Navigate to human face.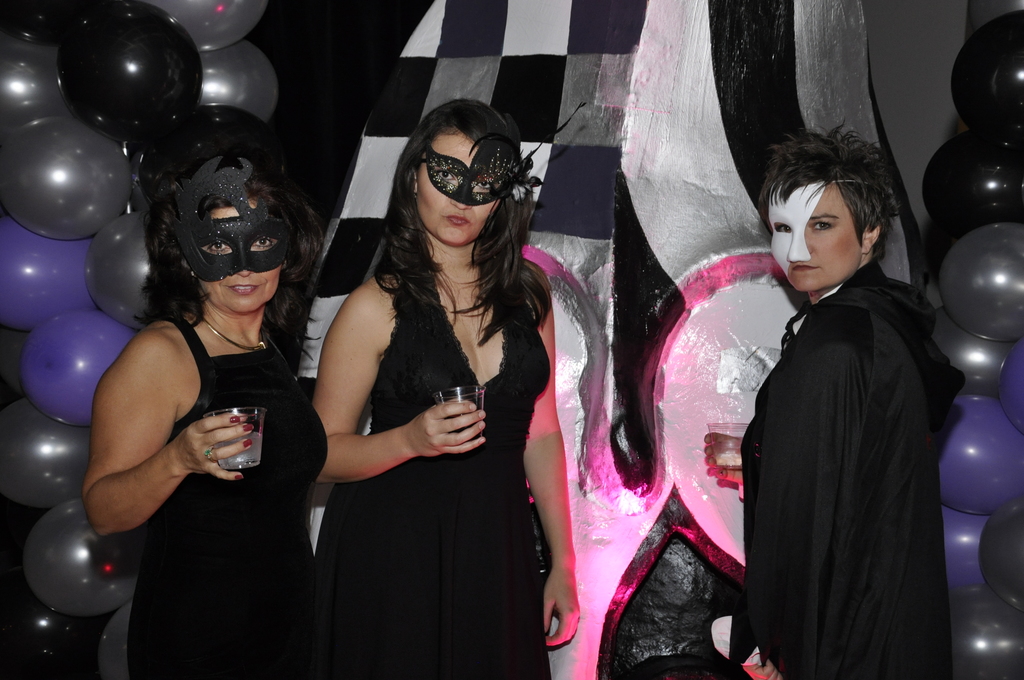
Navigation target: (766, 179, 863, 287).
